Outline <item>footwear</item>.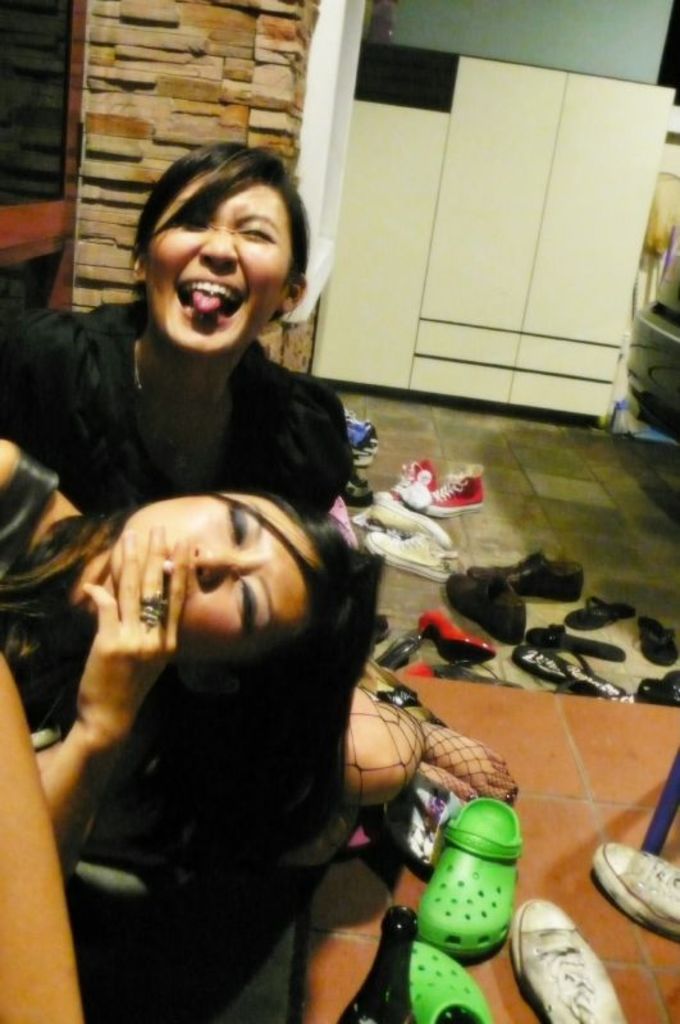
Outline: box(384, 626, 421, 669).
